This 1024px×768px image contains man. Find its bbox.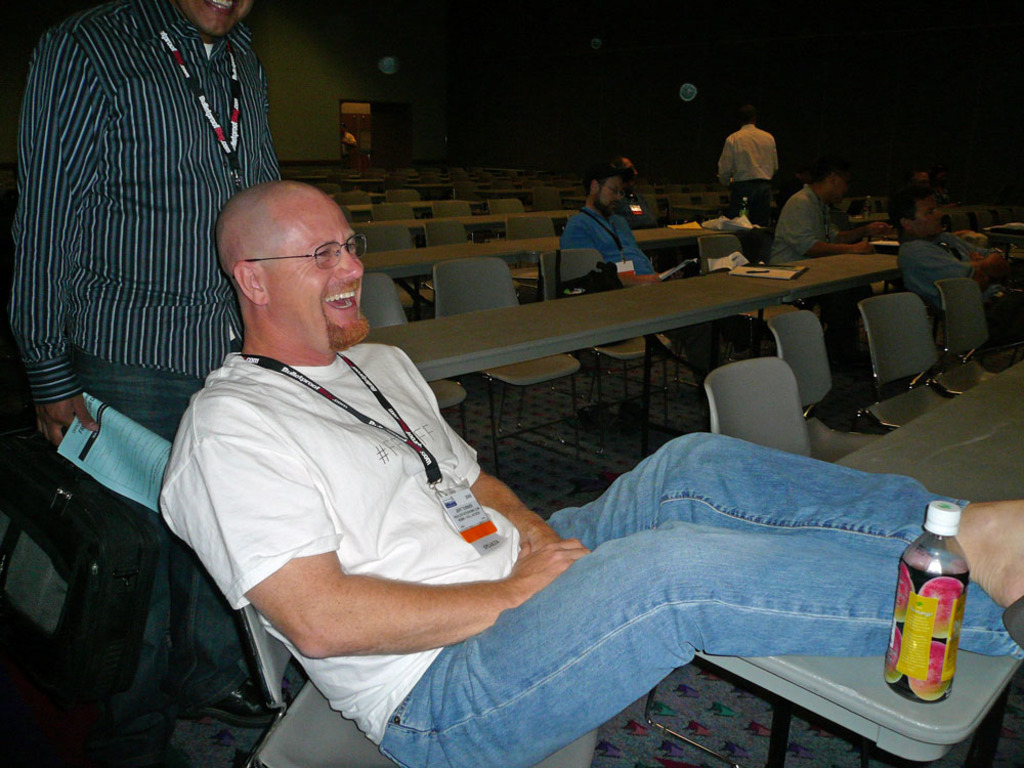
<box>766,172,888,257</box>.
